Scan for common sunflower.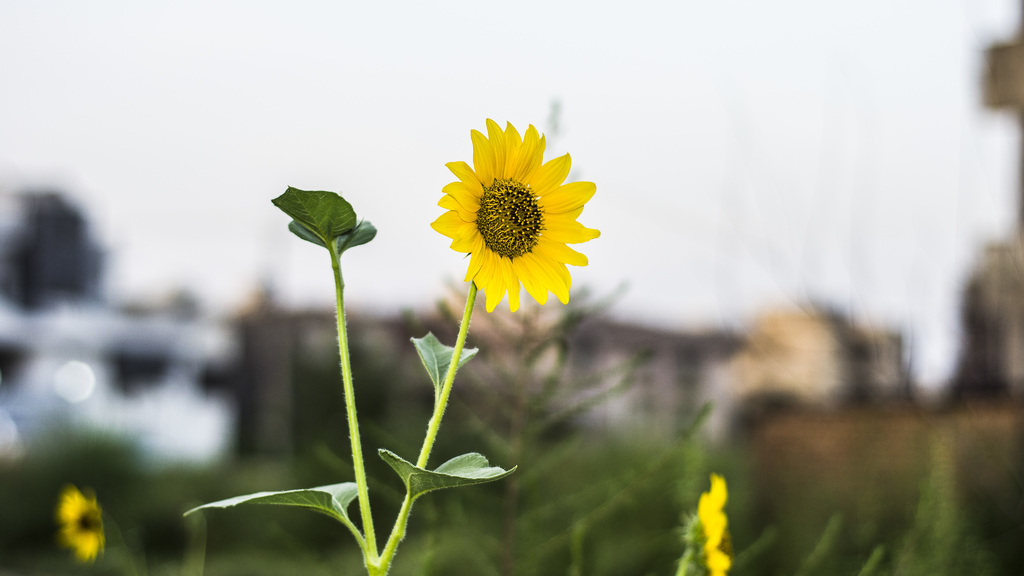
Scan result: 428:109:601:314.
